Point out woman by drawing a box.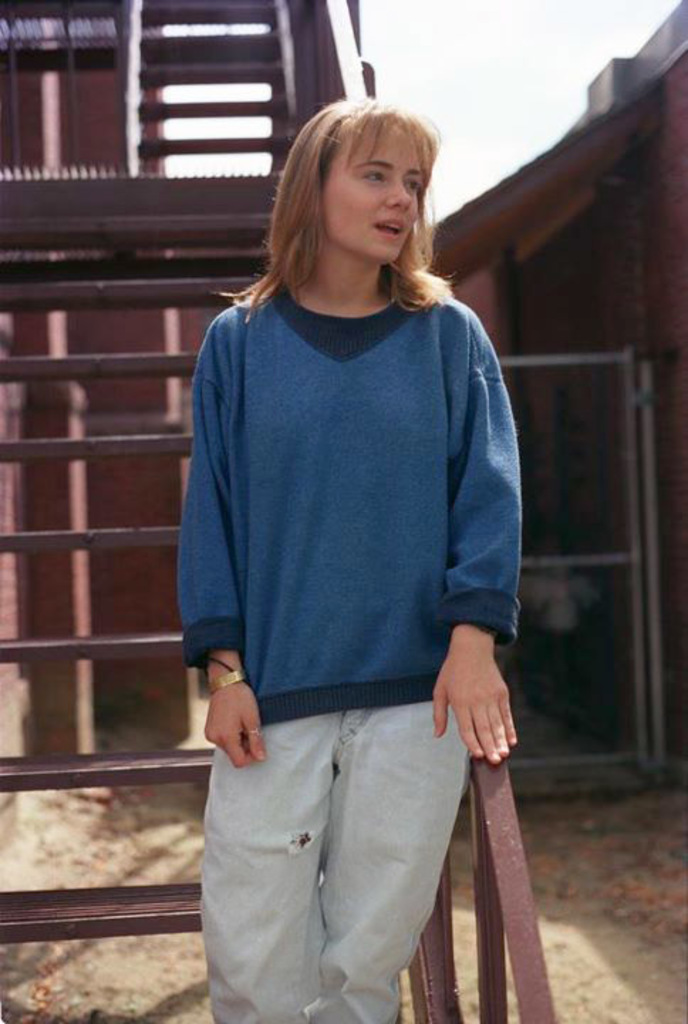
crop(175, 92, 525, 1023).
